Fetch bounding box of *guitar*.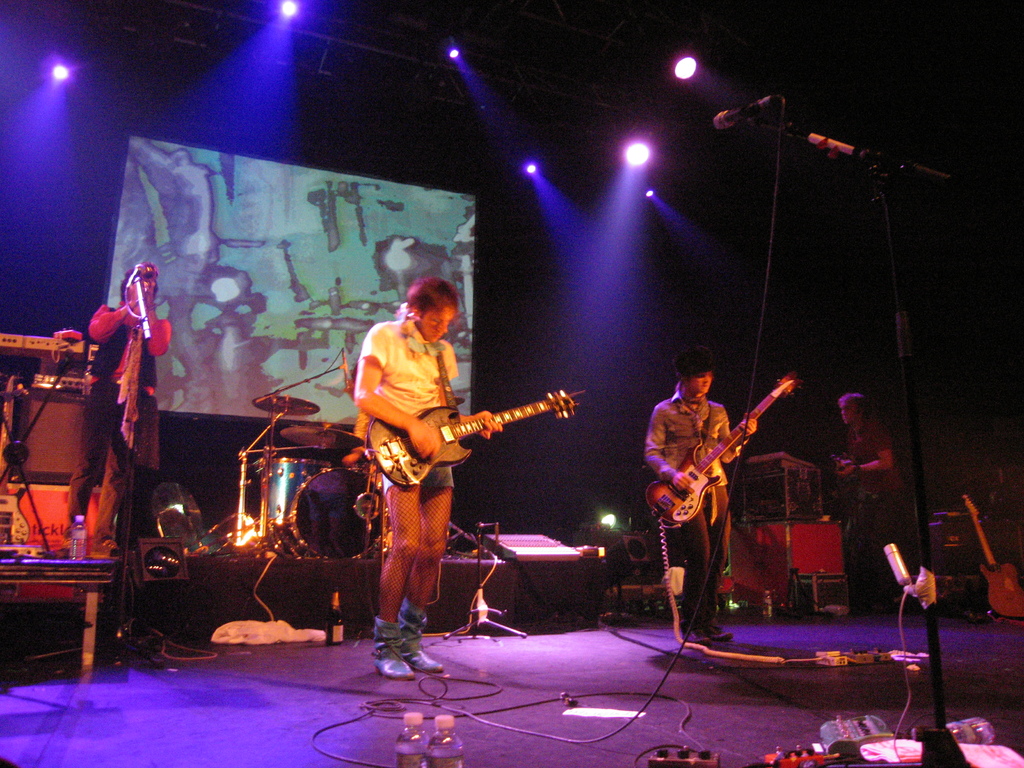
Bbox: rect(960, 490, 1023, 613).
